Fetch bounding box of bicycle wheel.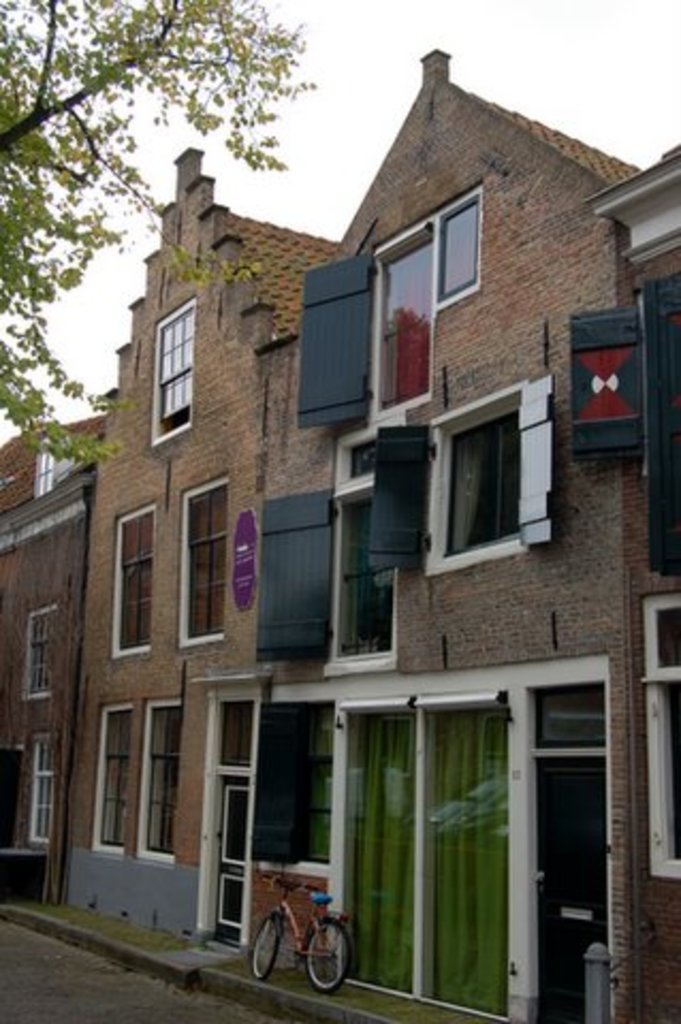
Bbox: locate(297, 928, 352, 998).
